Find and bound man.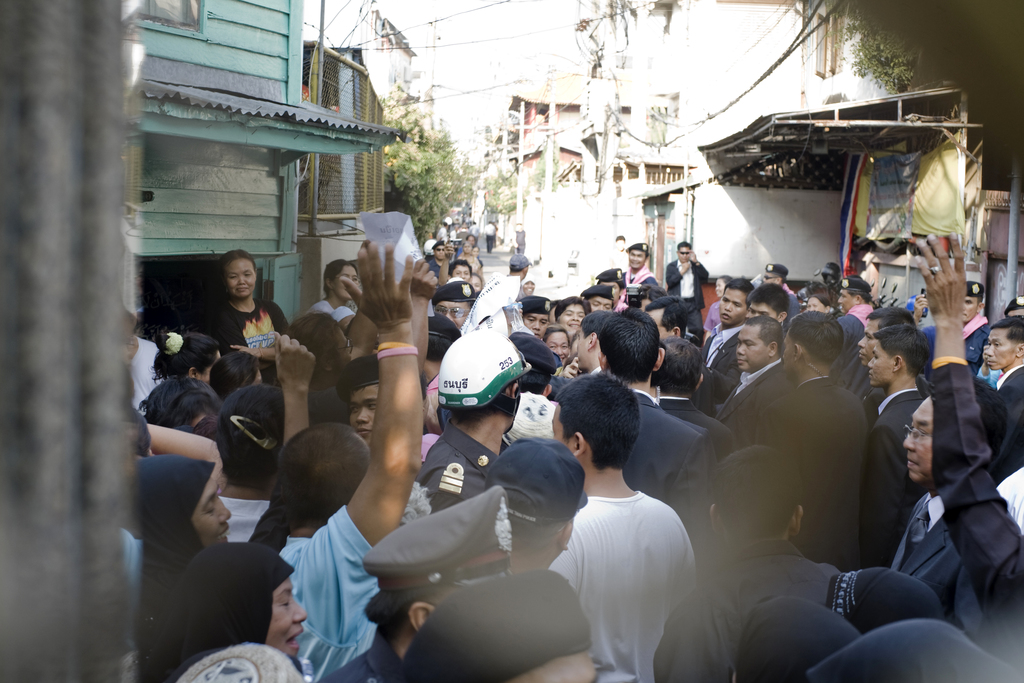
Bound: {"x1": 527, "y1": 381, "x2": 728, "y2": 682}.
